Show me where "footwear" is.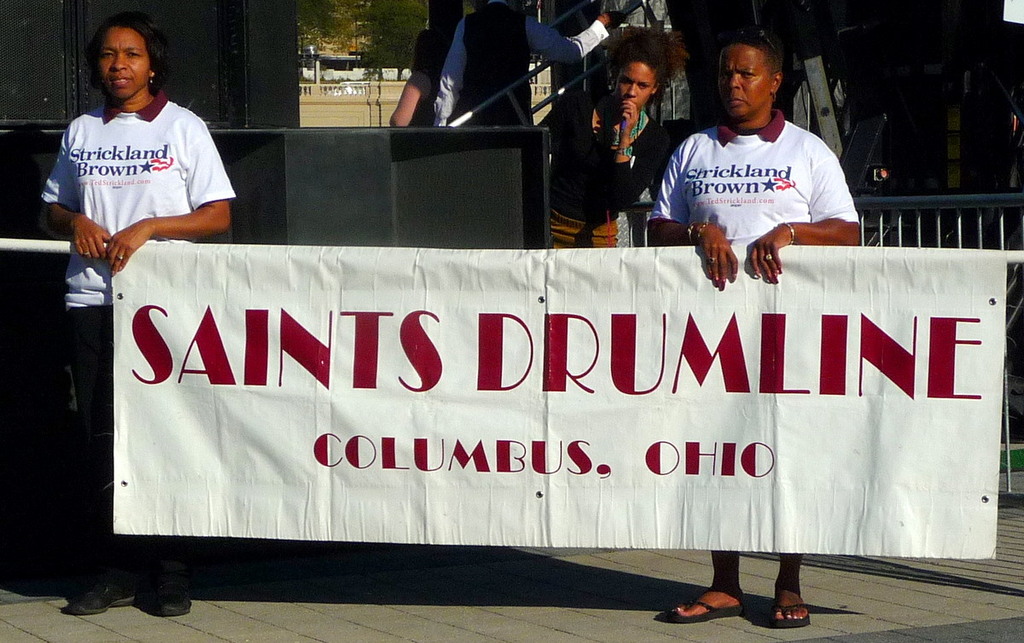
"footwear" is at 667:600:745:625.
